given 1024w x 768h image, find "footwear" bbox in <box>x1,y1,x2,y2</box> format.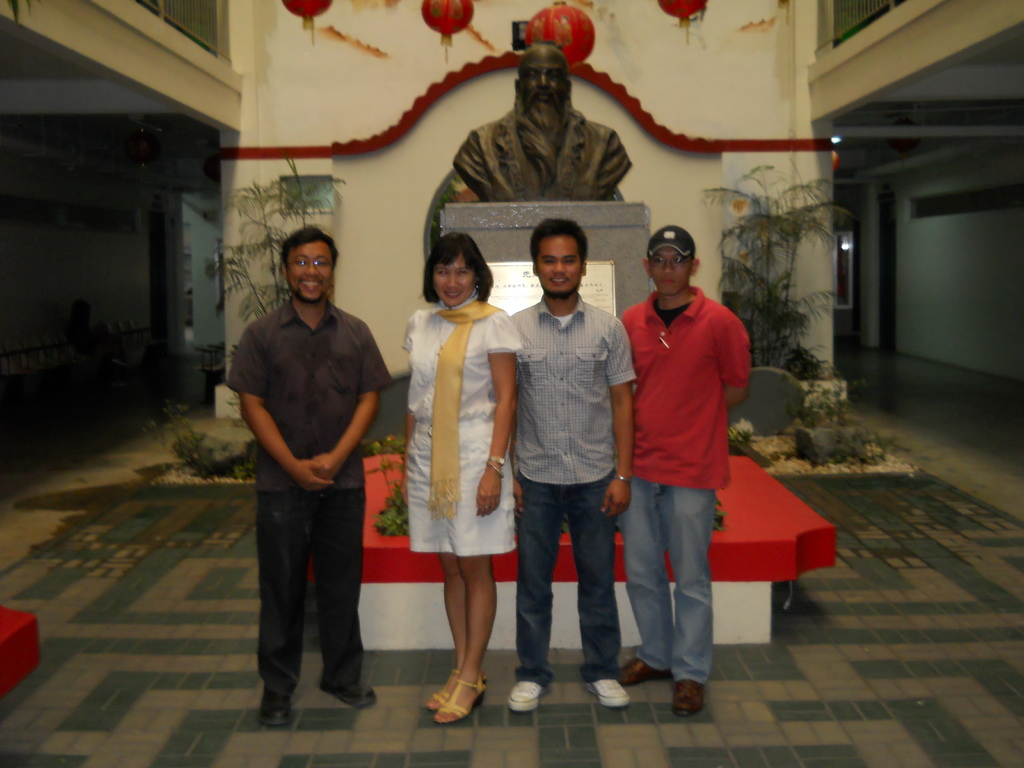
<box>616,659,673,686</box>.
